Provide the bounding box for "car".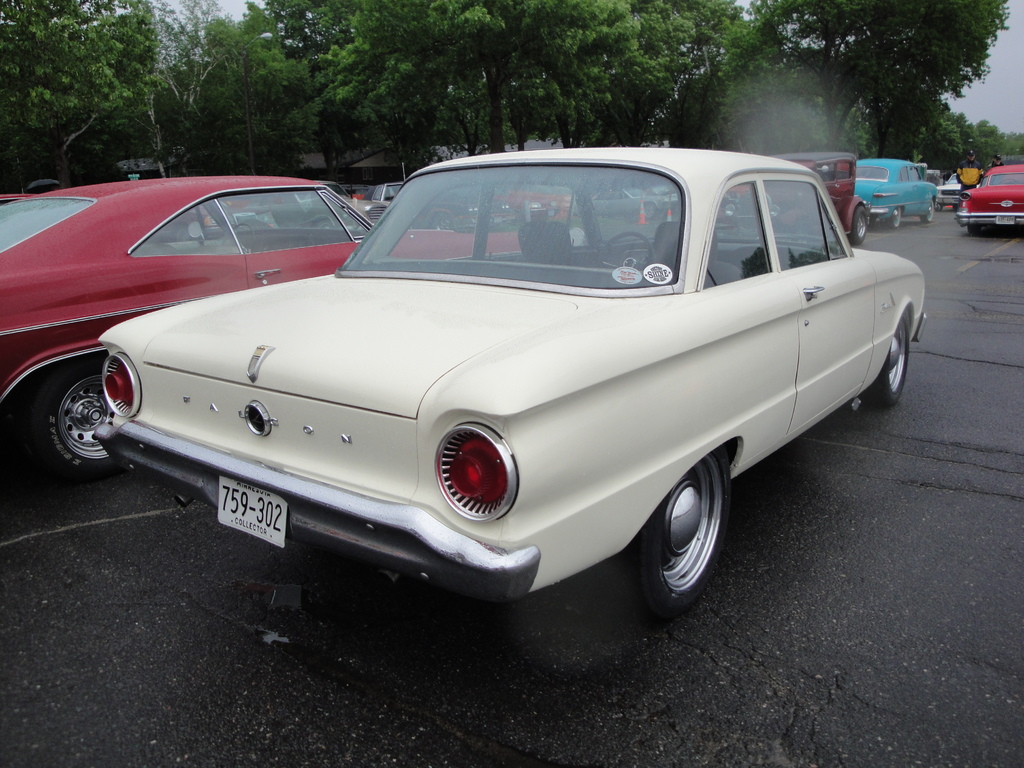
bbox=[0, 163, 585, 483].
